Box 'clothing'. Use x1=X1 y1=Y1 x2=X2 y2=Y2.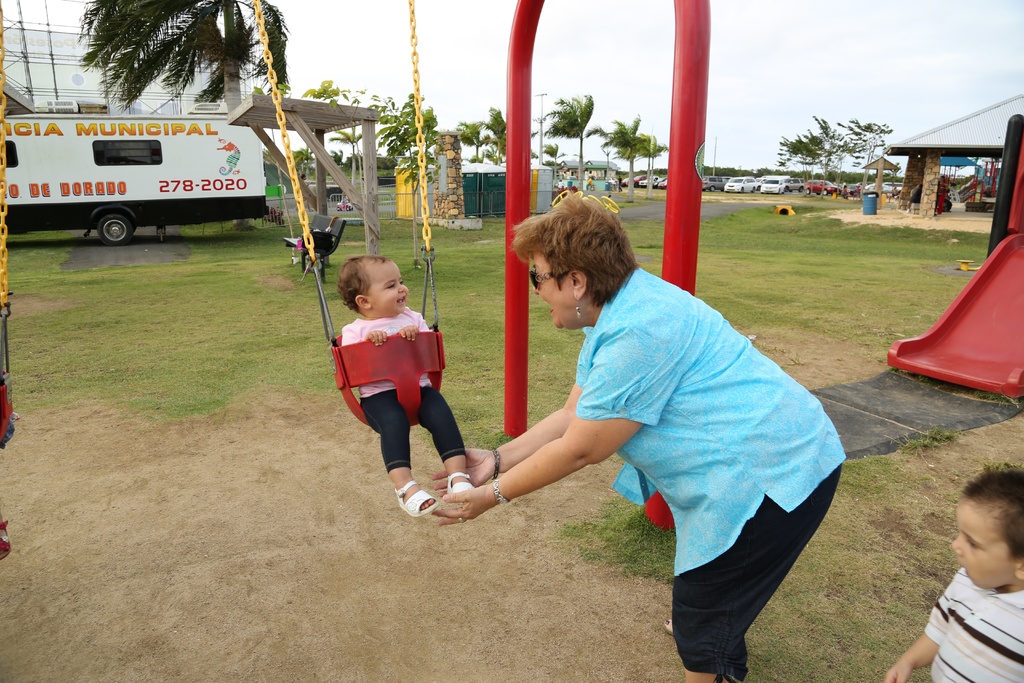
x1=512 y1=238 x2=844 y2=625.
